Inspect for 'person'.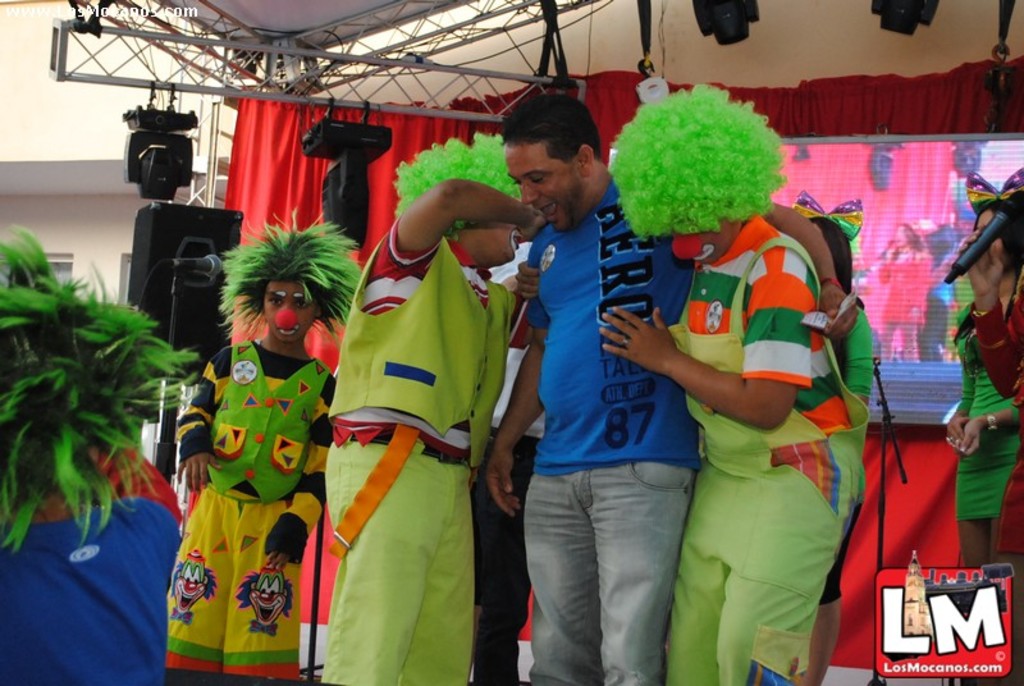
Inspection: [left=466, top=237, right=547, bottom=685].
